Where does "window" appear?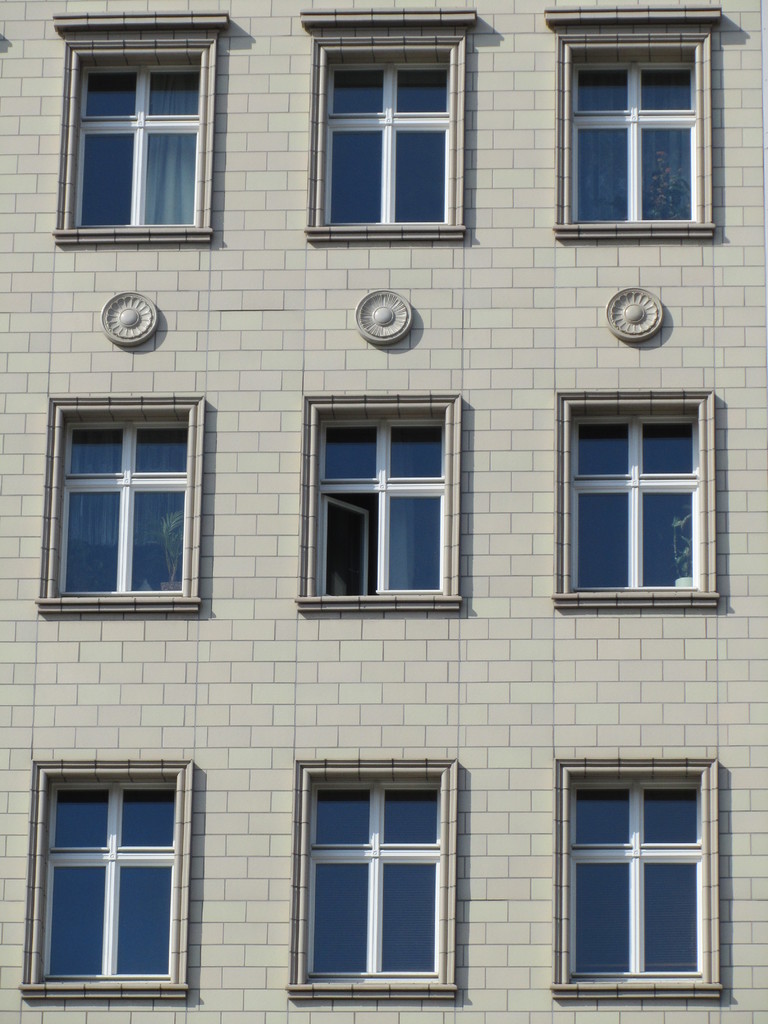
Appears at 305:12:478:239.
